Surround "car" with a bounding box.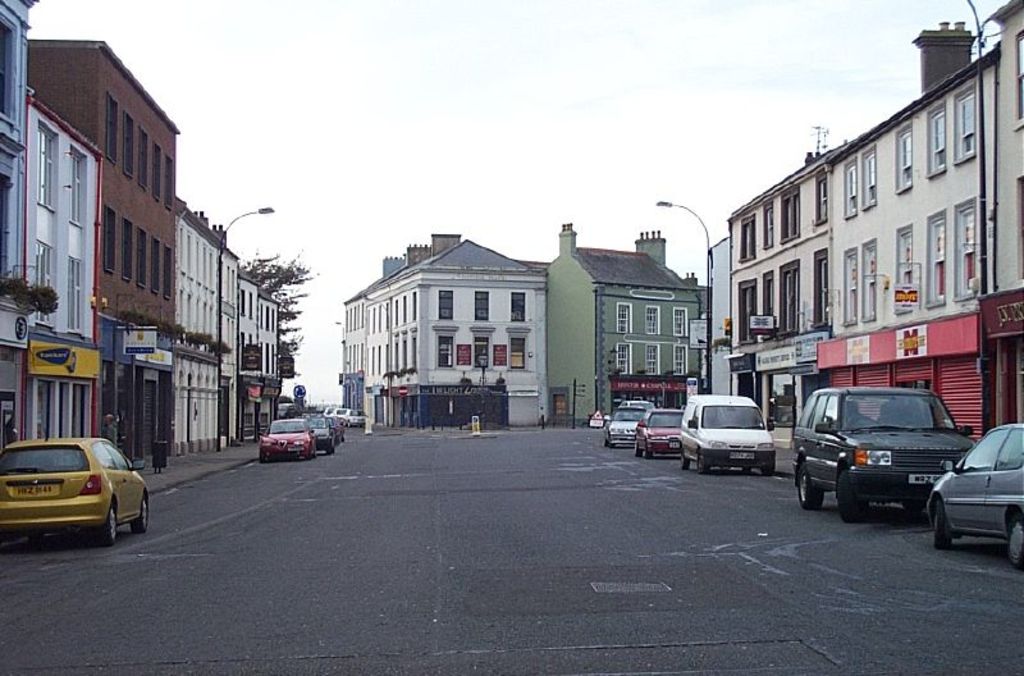
pyautogui.locateOnScreen(923, 420, 1023, 570).
